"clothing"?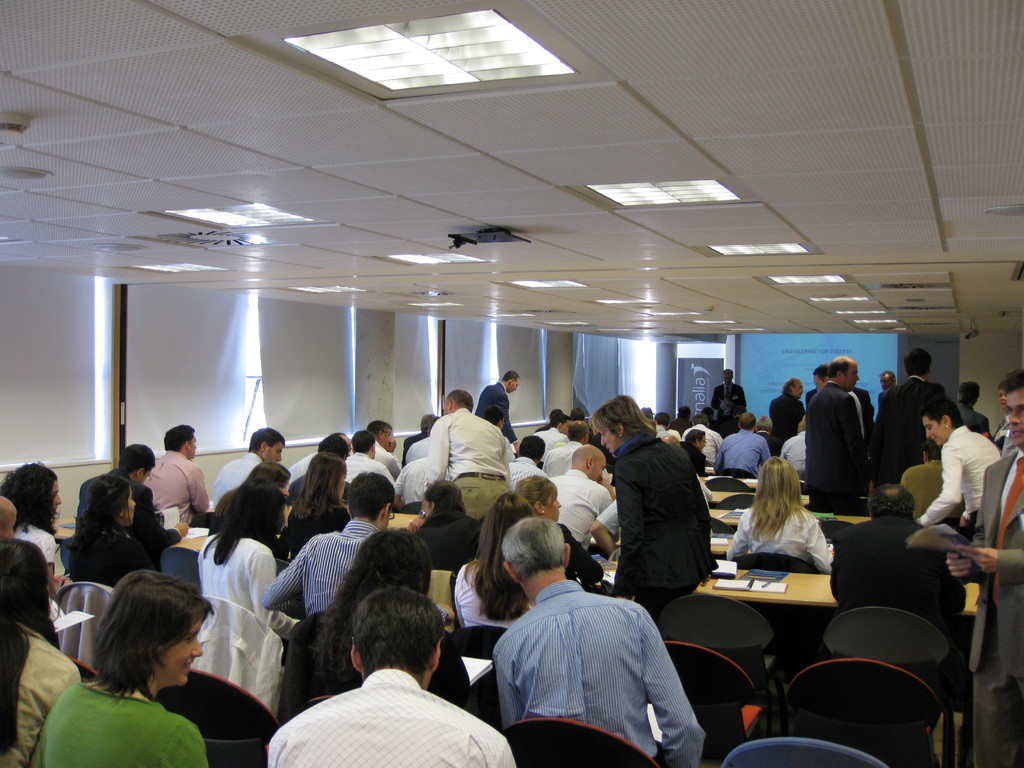
box=[216, 456, 263, 494]
